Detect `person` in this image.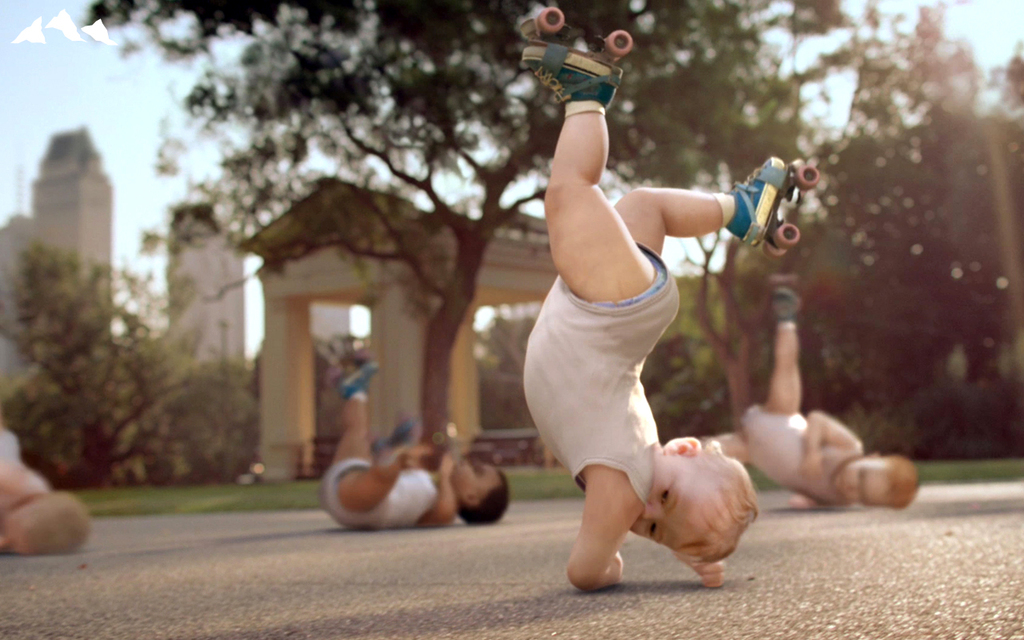
Detection: [x1=518, y1=43, x2=757, y2=590].
